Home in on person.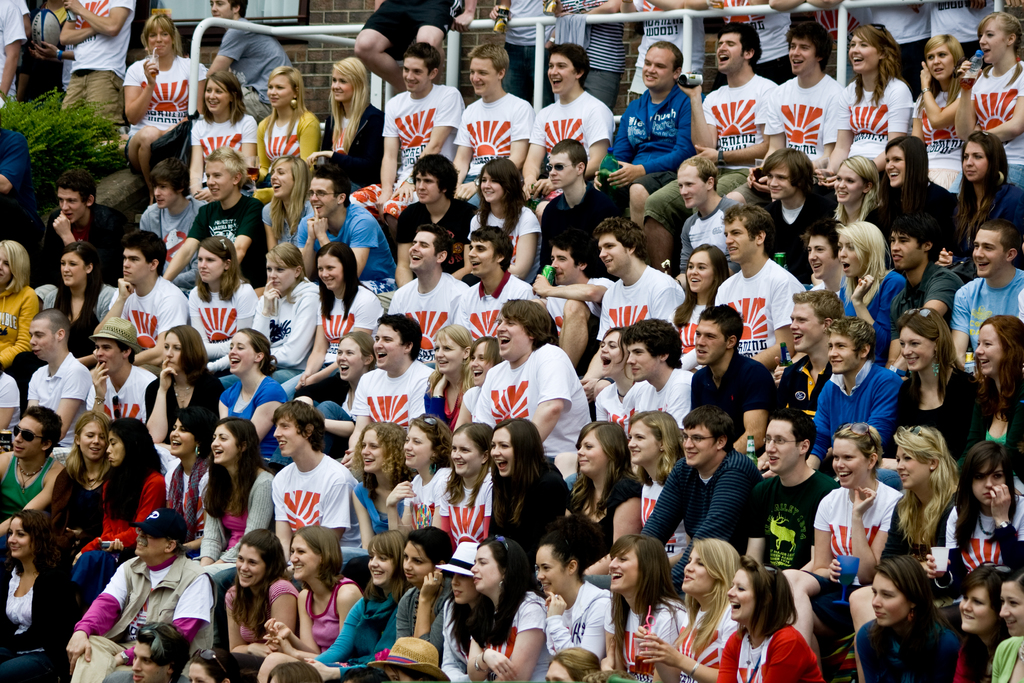
Homed in at <region>189, 420, 262, 564</region>.
